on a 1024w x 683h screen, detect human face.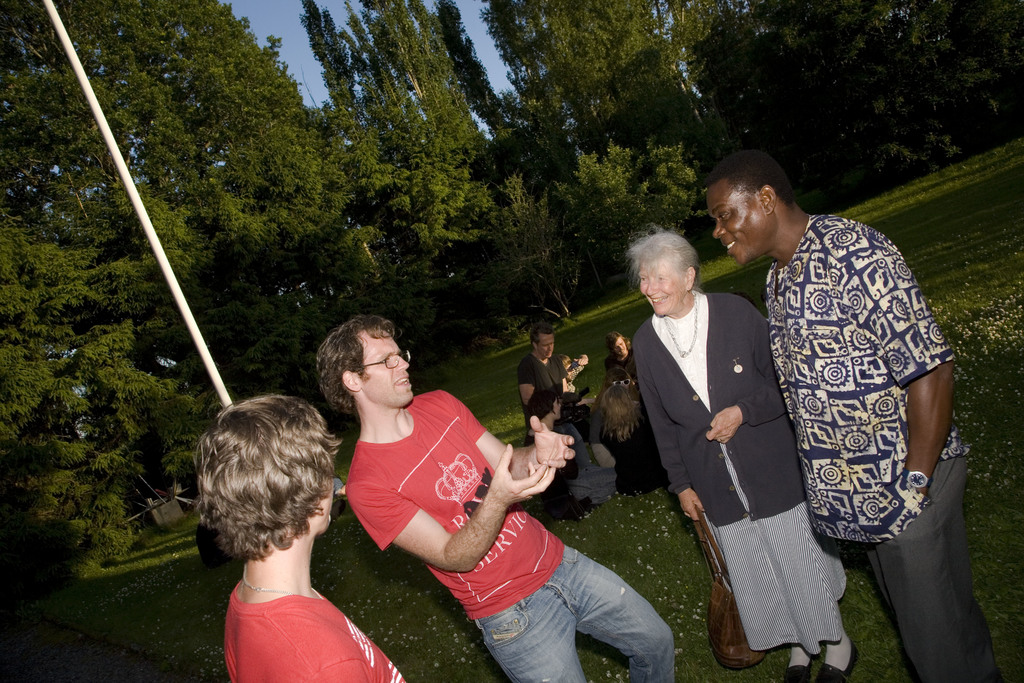
bbox(355, 329, 412, 409).
